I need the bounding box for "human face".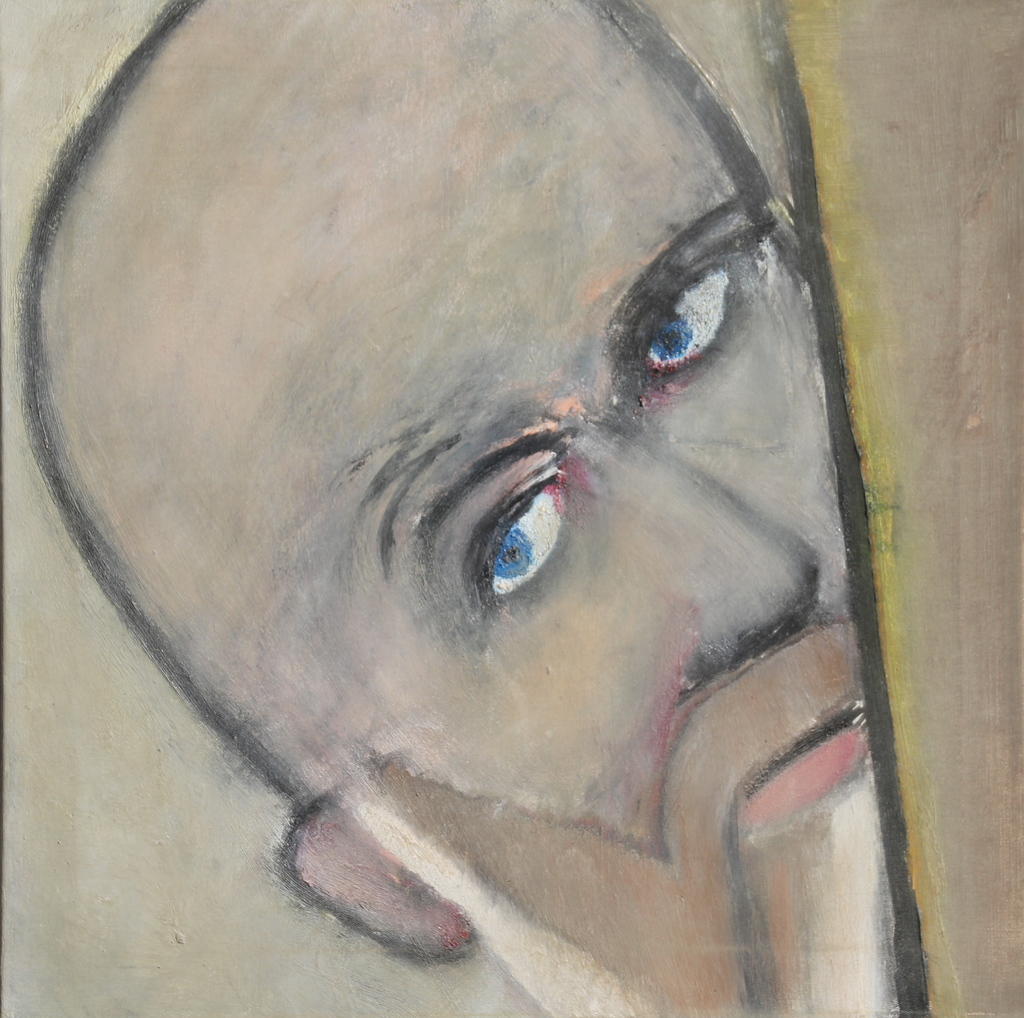
Here it is: x1=156, y1=0, x2=904, y2=1017.
